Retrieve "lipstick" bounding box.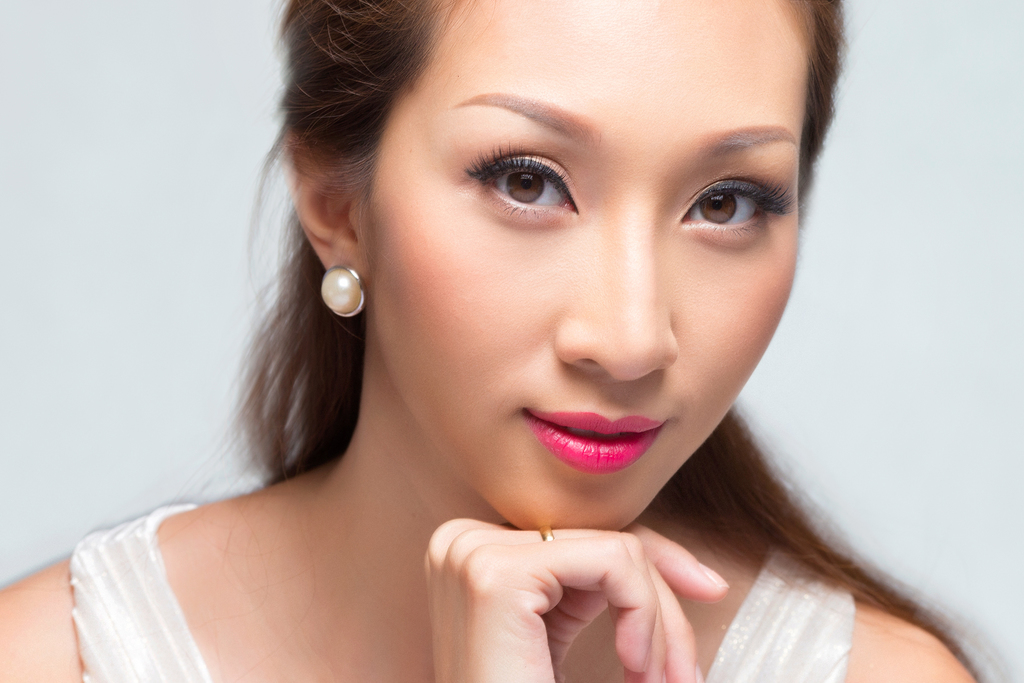
Bounding box: [x1=523, y1=411, x2=664, y2=471].
